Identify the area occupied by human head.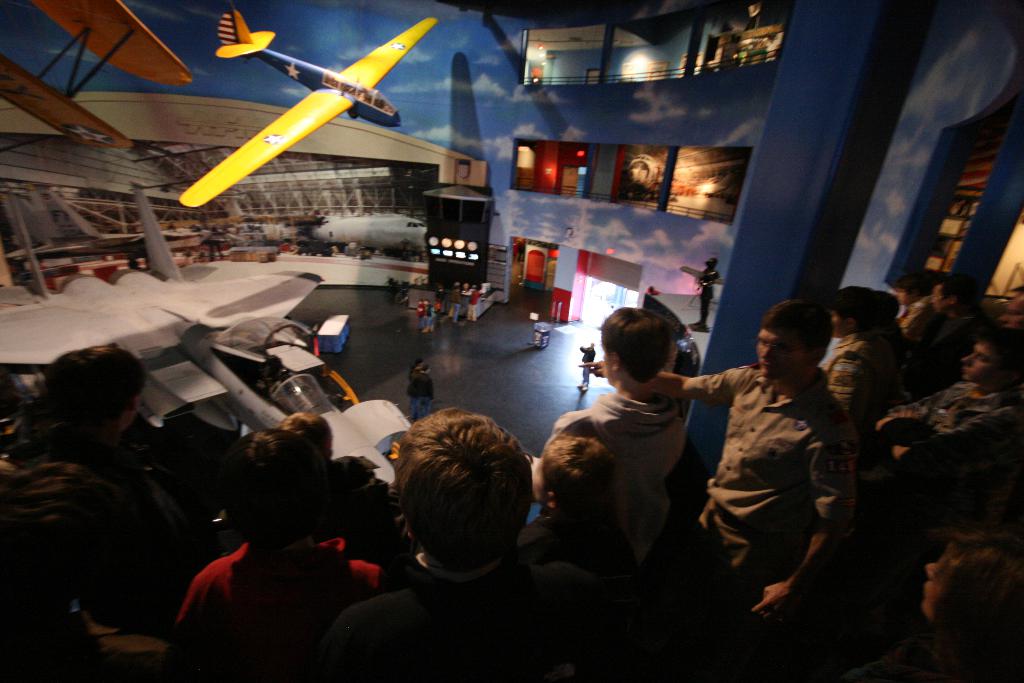
Area: rect(751, 302, 834, 375).
